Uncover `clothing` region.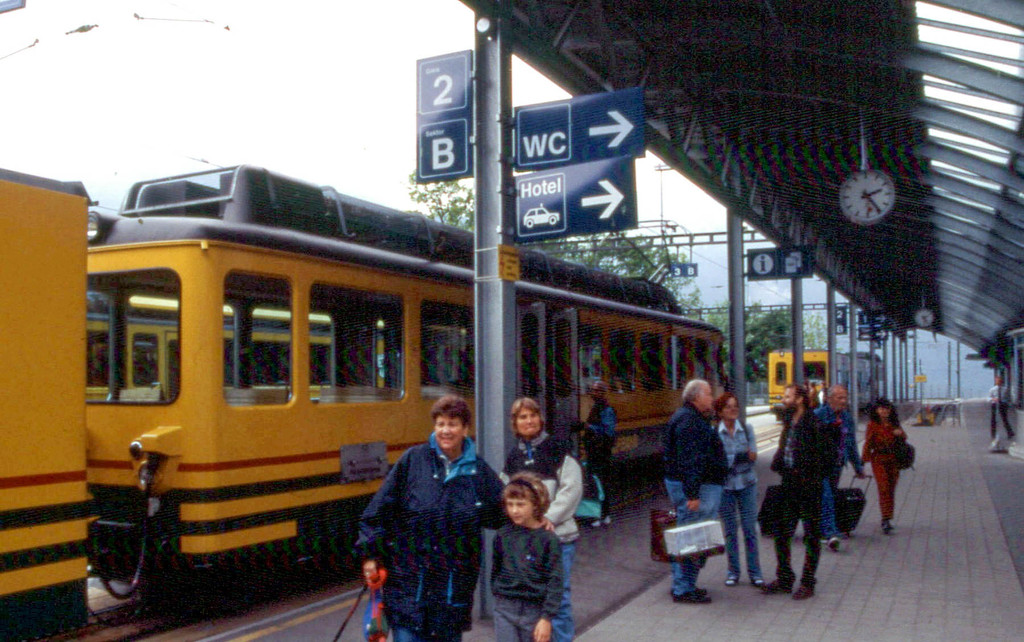
Uncovered: l=860, t=417, r=908, b=527.
